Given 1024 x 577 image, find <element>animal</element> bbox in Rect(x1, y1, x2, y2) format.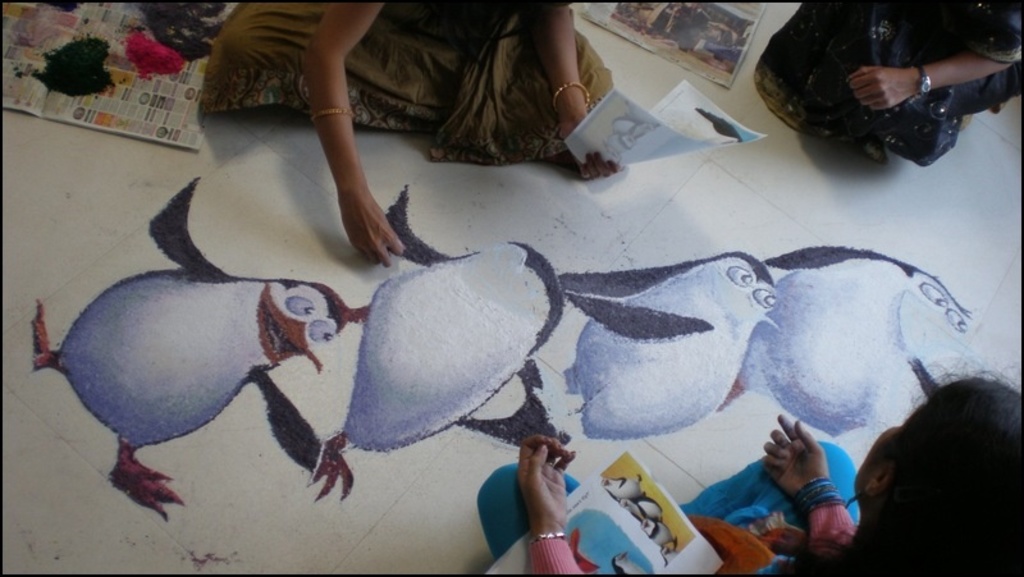
Rect(316, 183, 721, 499).
